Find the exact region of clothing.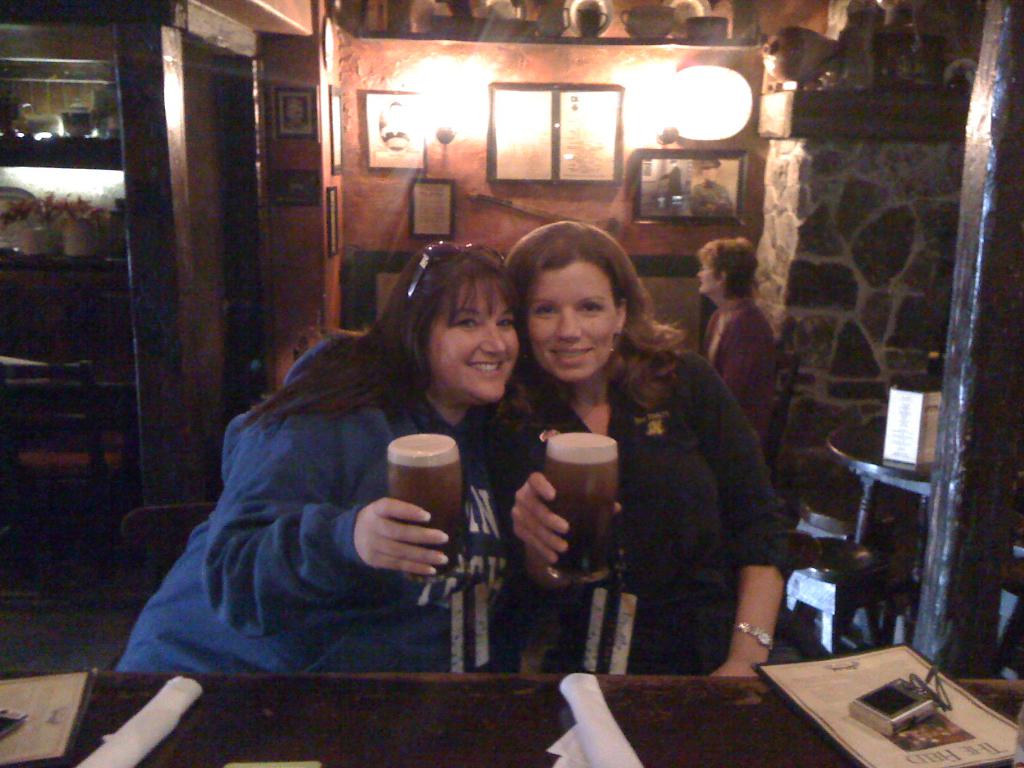
Exact region: region(481, 349, 794, 667).
